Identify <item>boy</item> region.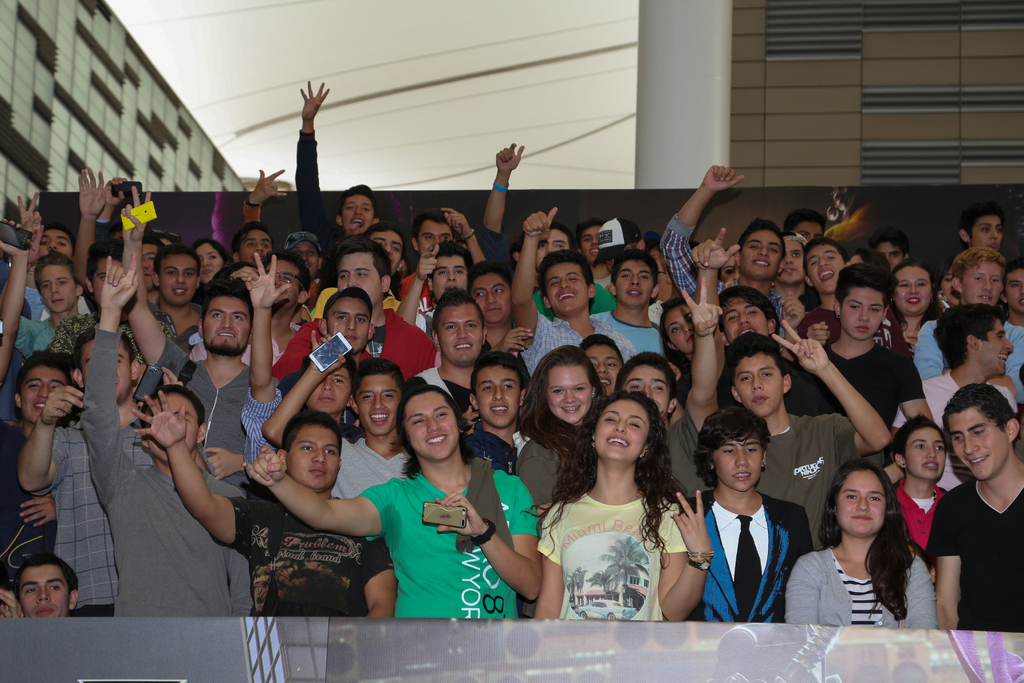
Region: detection(612, 277, 717, 503).
